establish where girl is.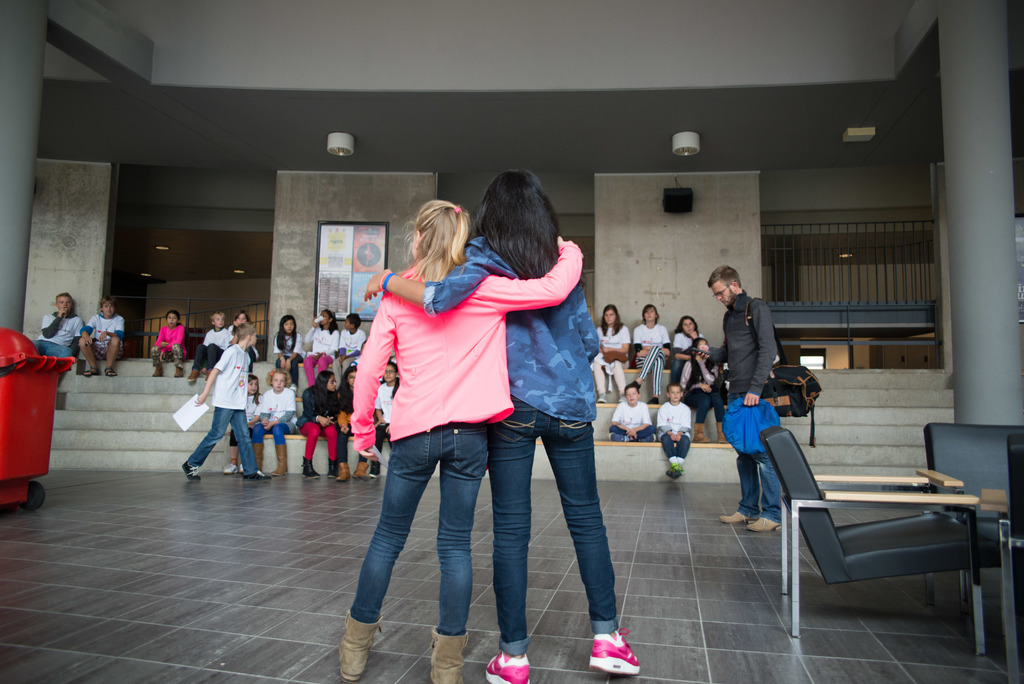
Established at [left=634, top=301, right=671, bottom=405].
